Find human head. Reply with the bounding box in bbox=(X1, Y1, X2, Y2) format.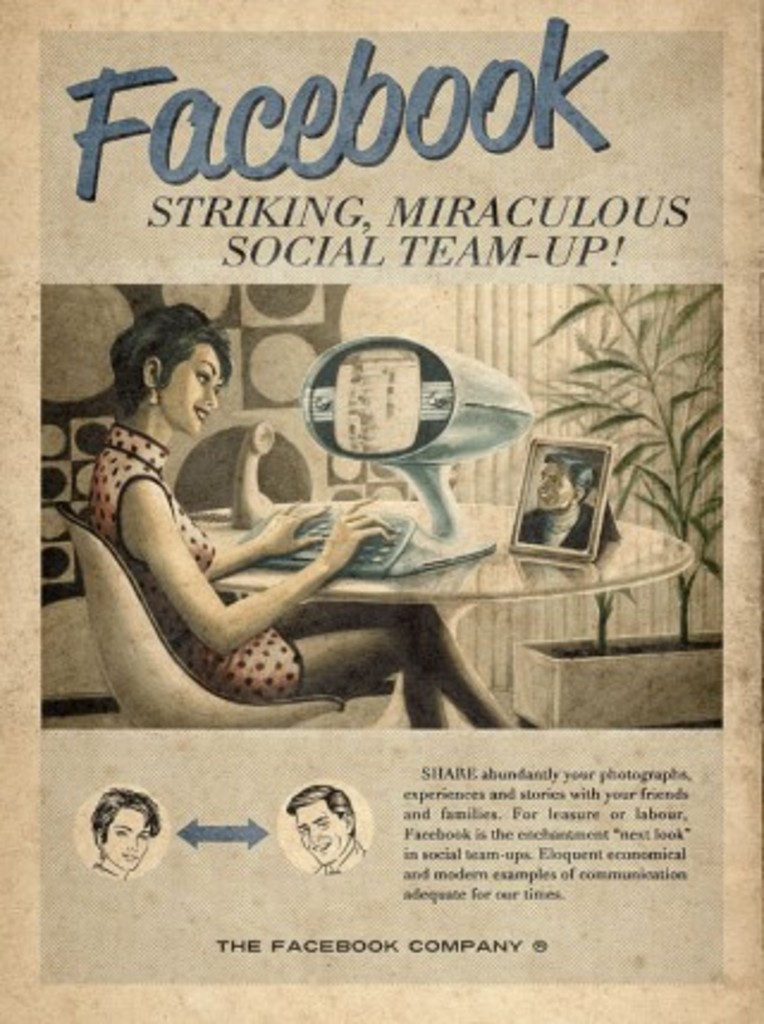
bbox=(296, 781, 353, 864).
